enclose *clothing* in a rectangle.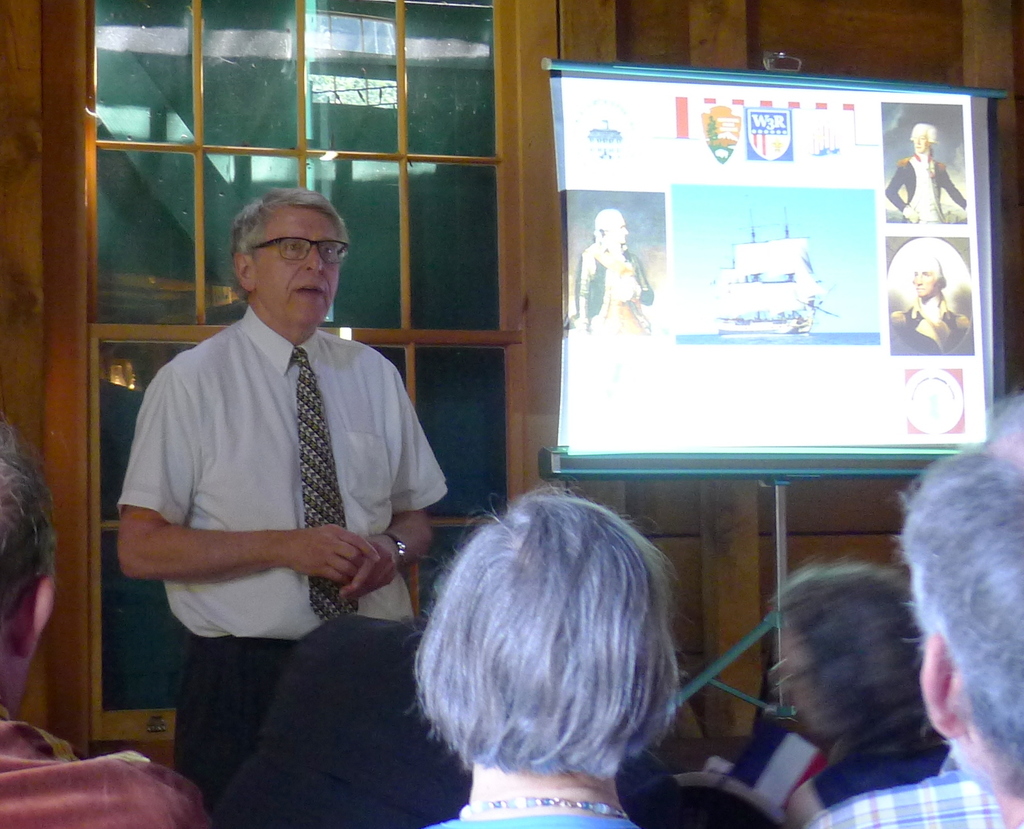
[left=118, top=252, right=440, bottom=722].
